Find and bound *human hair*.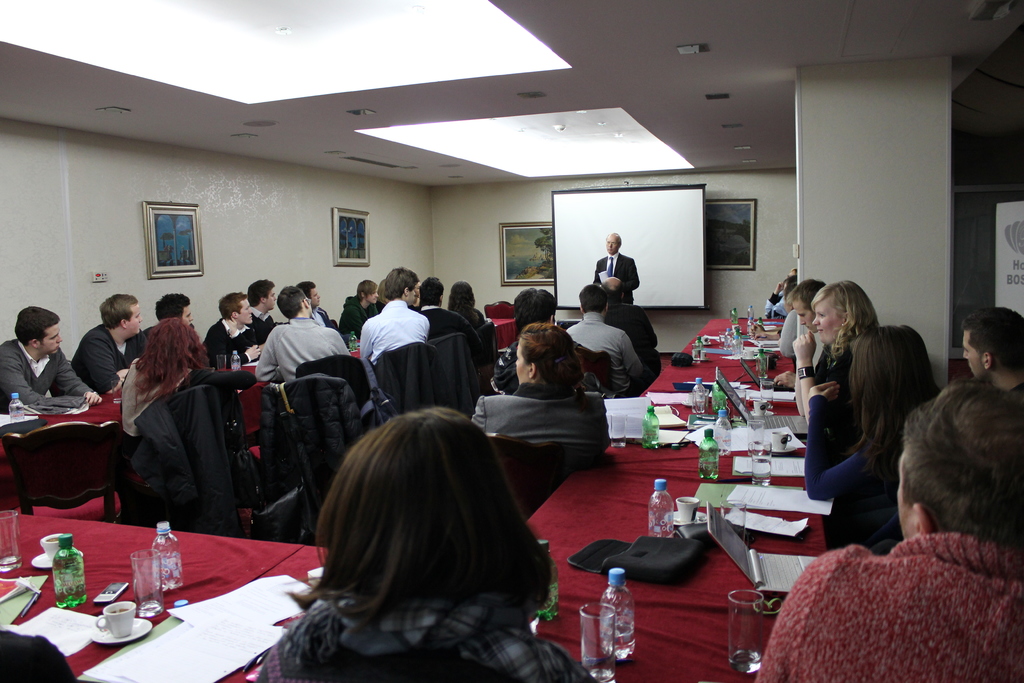
Bound: 600:283:621:305.
